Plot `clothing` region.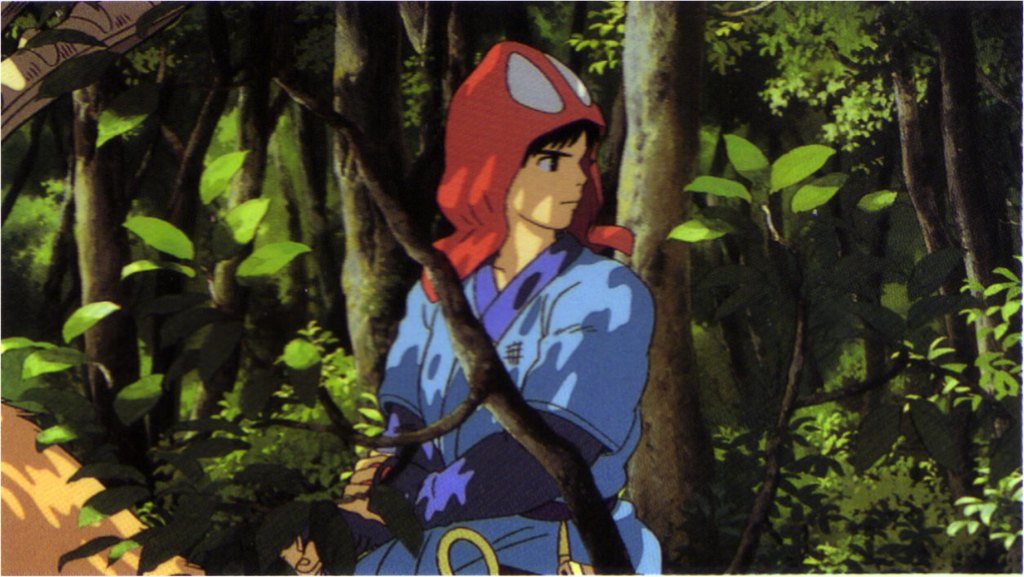
Plotted at Rect(341, 233, 663, 575).
